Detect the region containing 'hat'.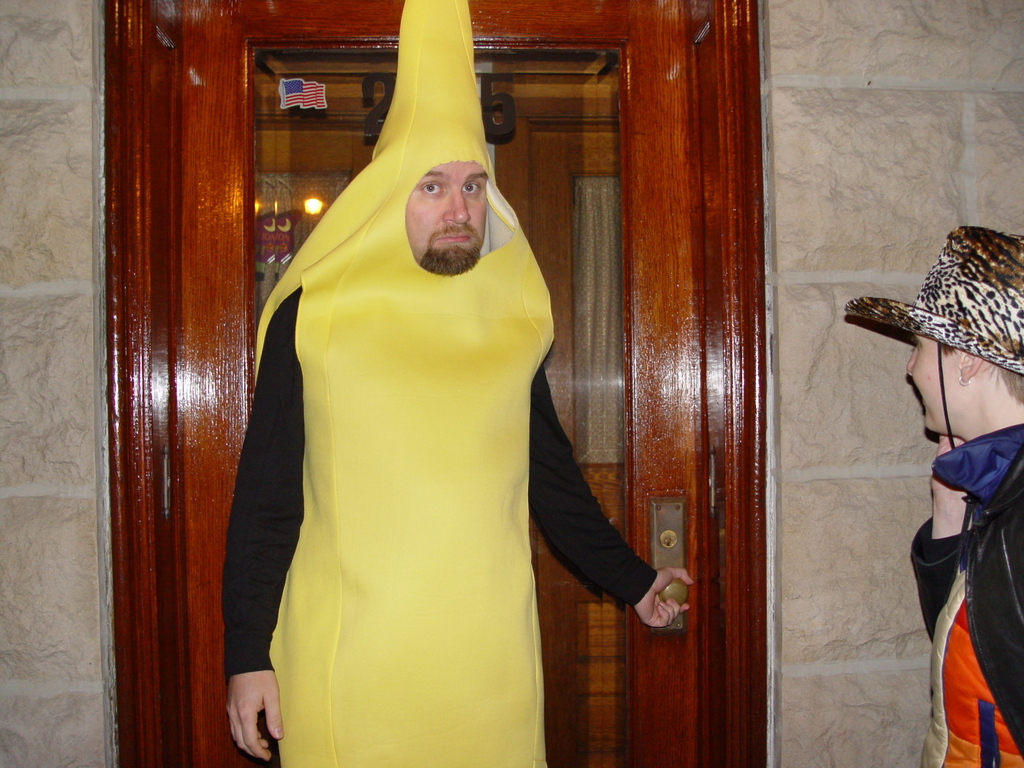
Rect(844, 227, 1023, 452).
